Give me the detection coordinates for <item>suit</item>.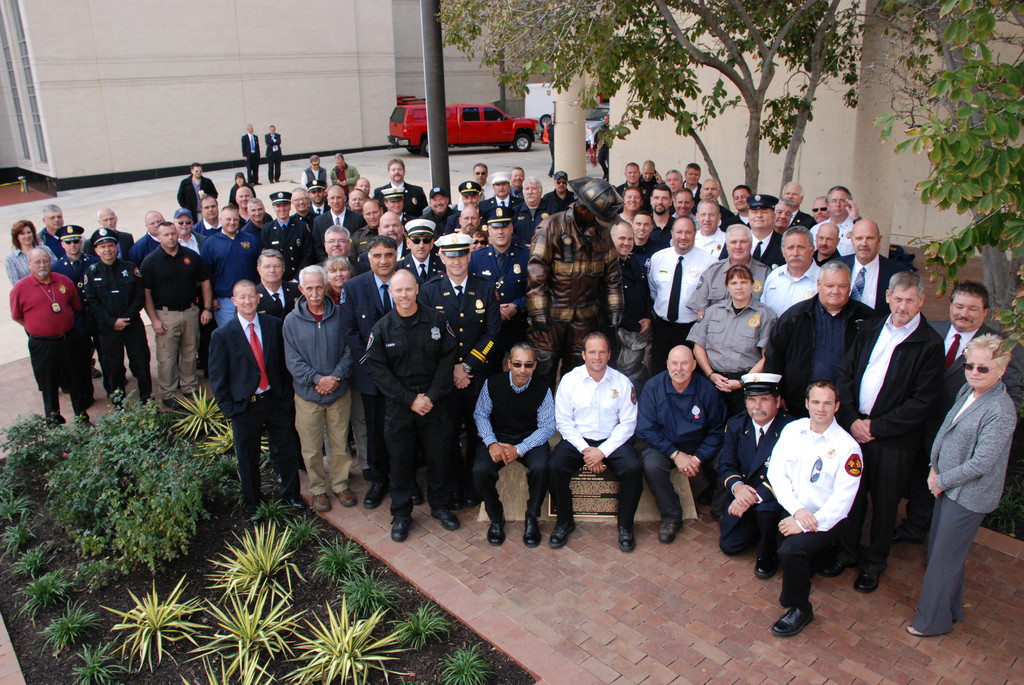
{"left": 36, "top": 228, "right": 63, "bottom": 266}.
